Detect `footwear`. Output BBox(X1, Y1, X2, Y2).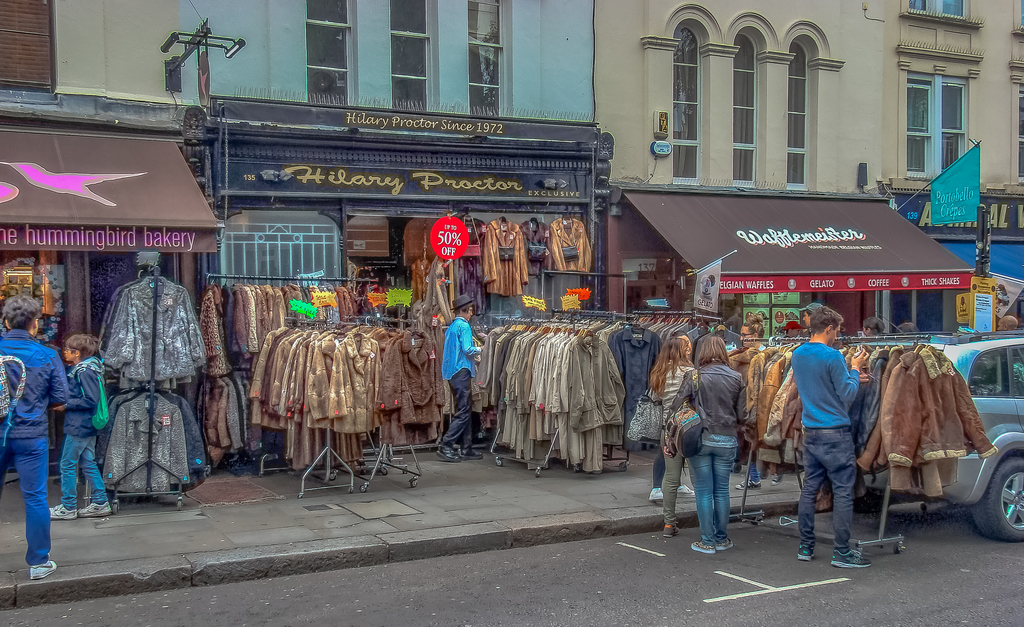
BBox(30, 559, 54, 581).
